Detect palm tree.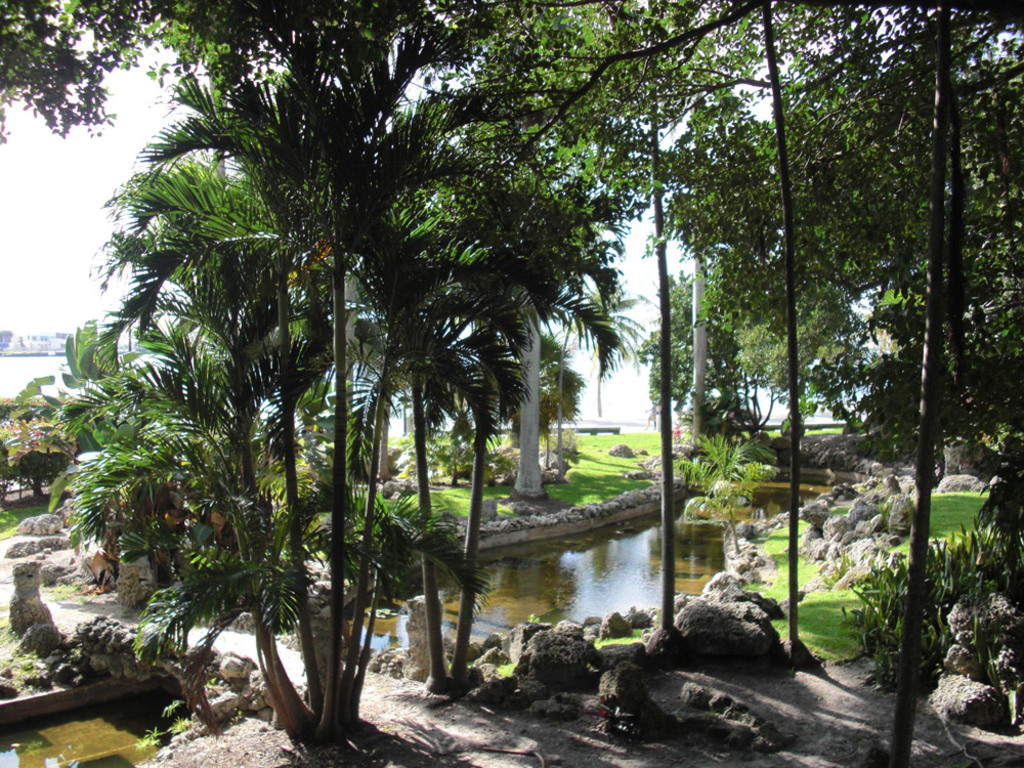
Detected at {"x1": 96, "y1": 131, "x2": 503, "y2": 758}.
